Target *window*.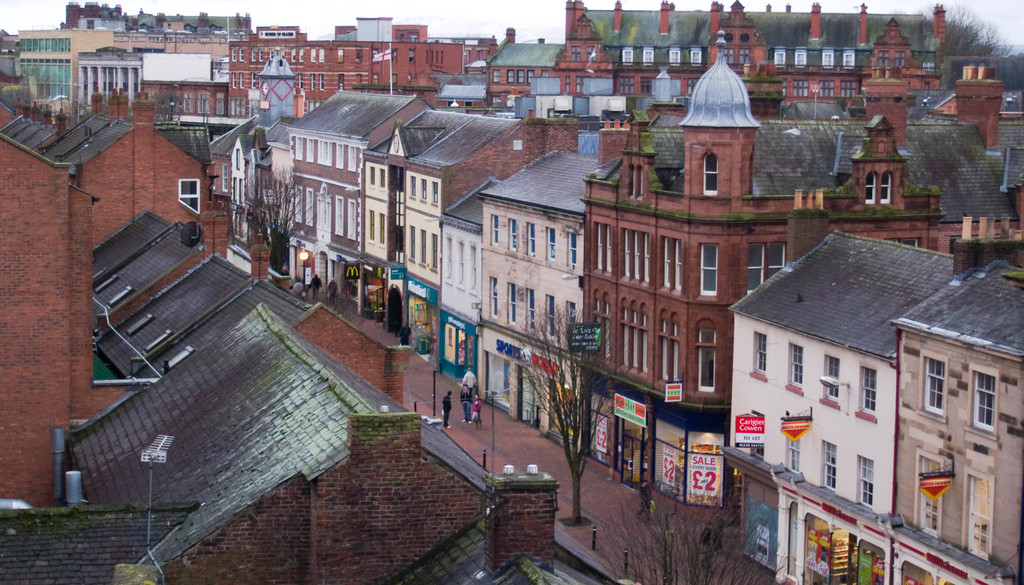
Target region: locate(660, 237, 691, 300).
